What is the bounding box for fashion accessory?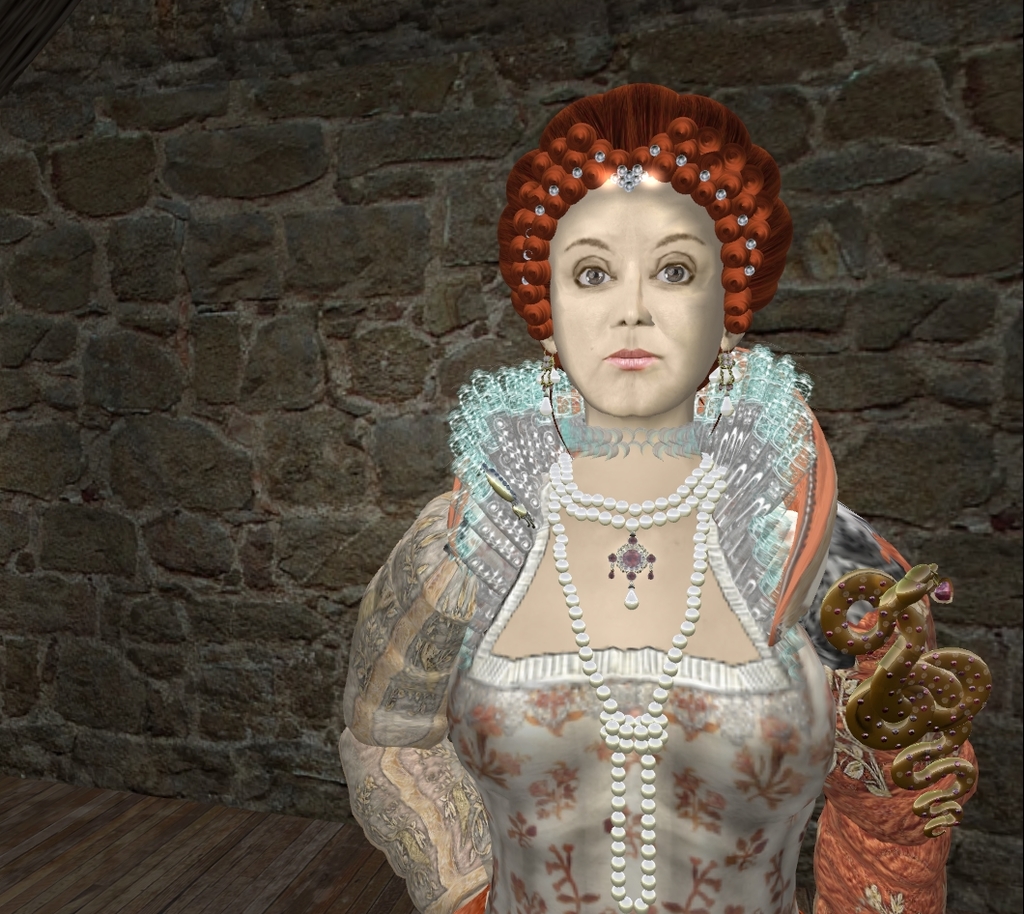
<region>612, 167, 646, 189</region>.
